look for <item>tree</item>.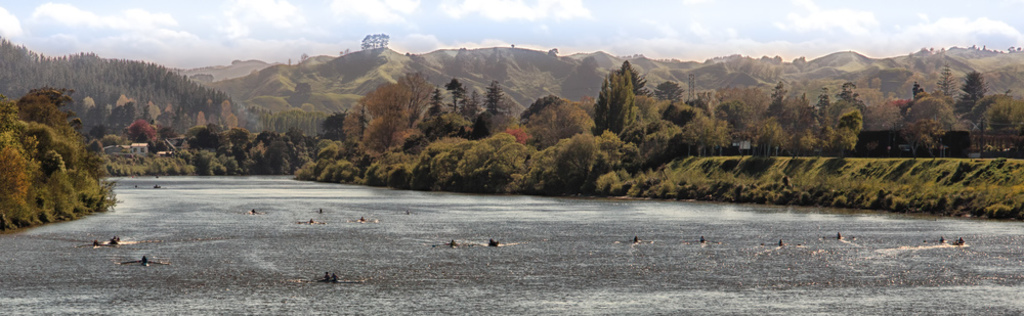
Found: BBox(699, 61, 1023, 212).
